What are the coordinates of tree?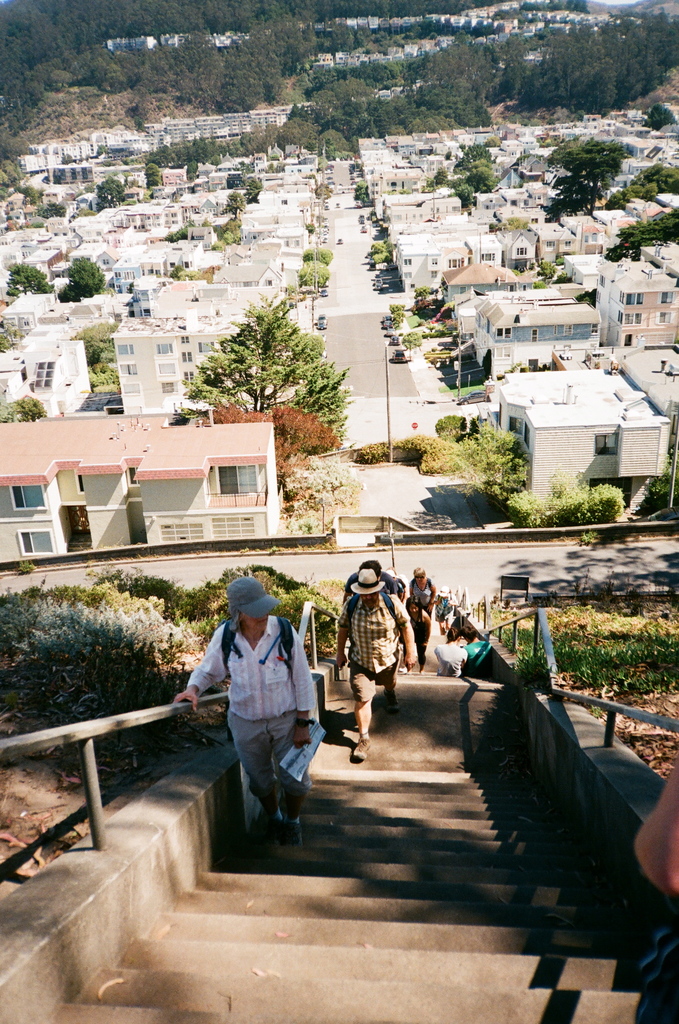
detection(0, 326, 15, 354).
